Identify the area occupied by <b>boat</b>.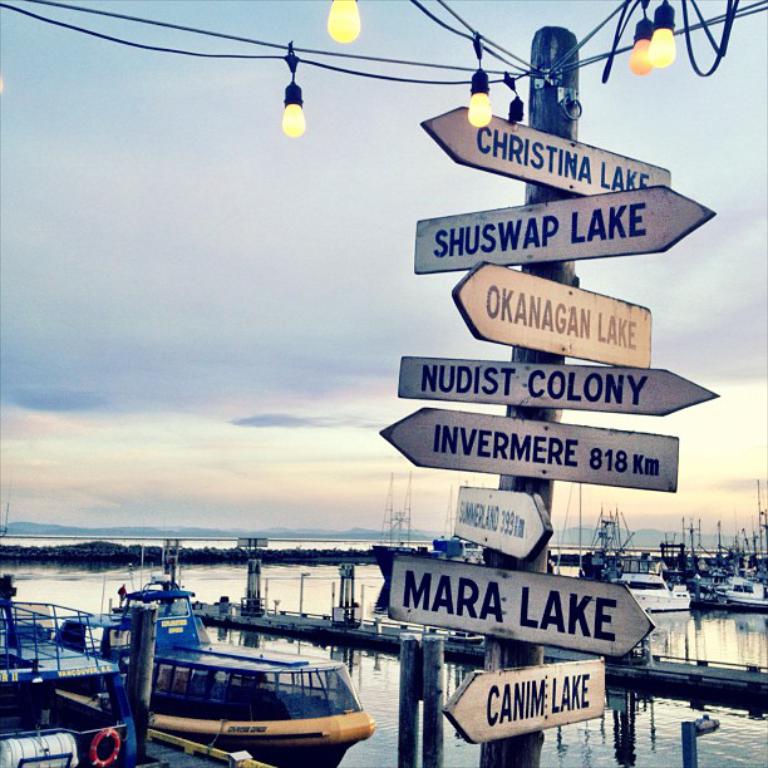
Area: bbox=[582, 518, 717, 621].
